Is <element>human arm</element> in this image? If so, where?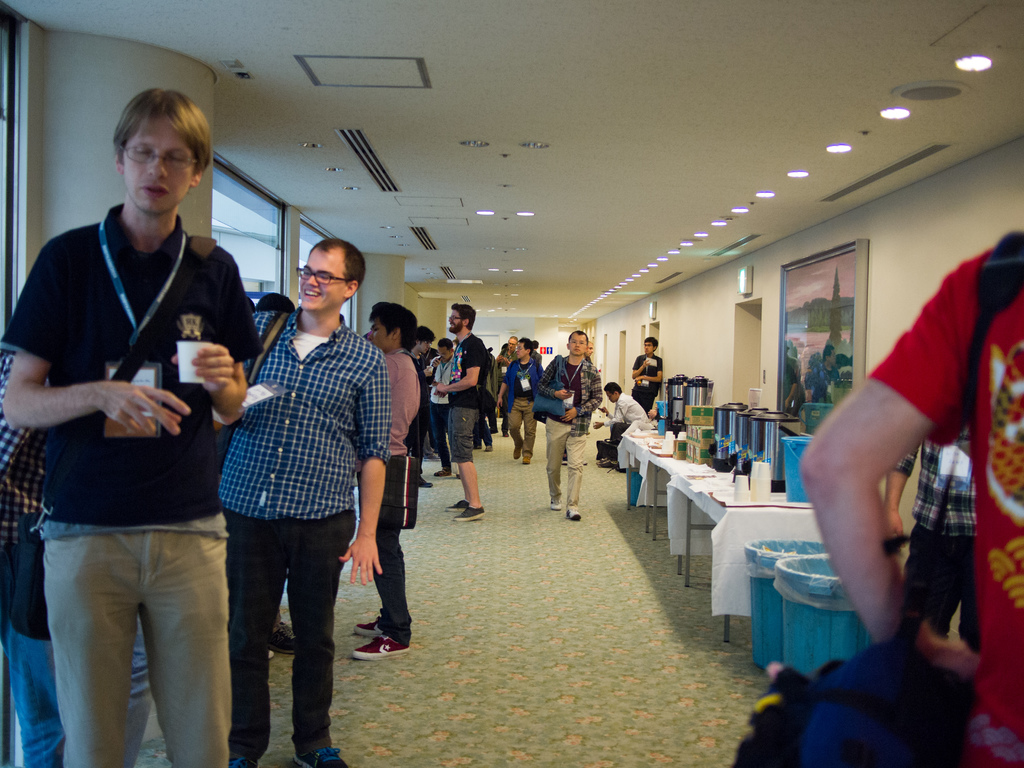
Yes, at box=[765, 282, 983, 712].
